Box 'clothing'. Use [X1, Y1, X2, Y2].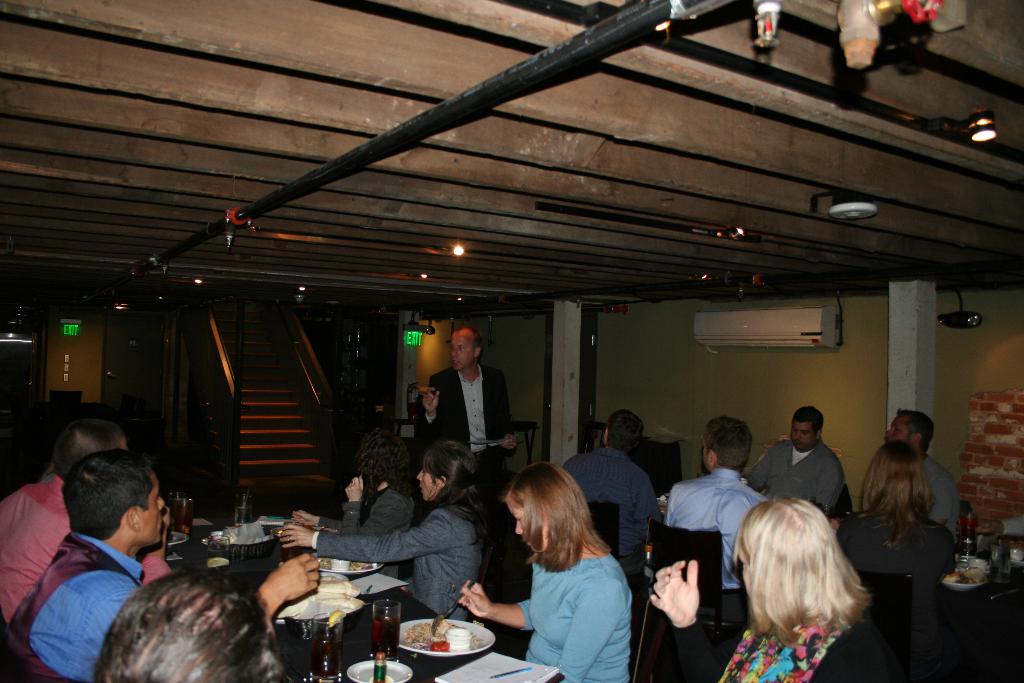
[2, 538, 141, 682].
